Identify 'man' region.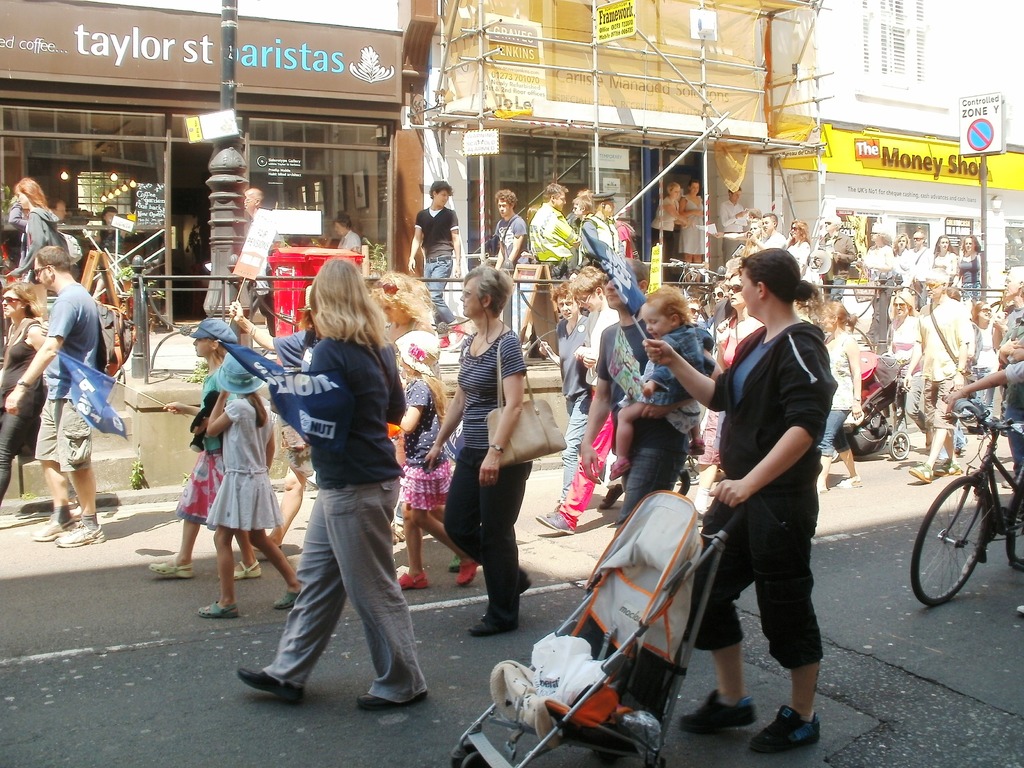
Region: <box>717,188,746,266</box>.
